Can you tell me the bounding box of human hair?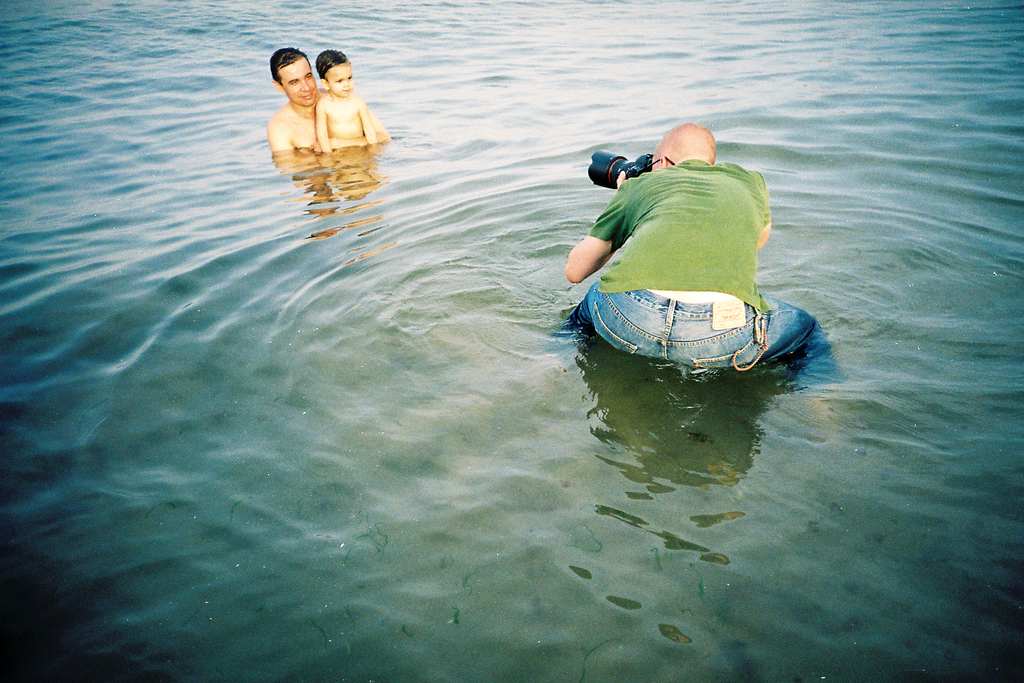
x1=270, y1=48, x2=312, y2=81.
